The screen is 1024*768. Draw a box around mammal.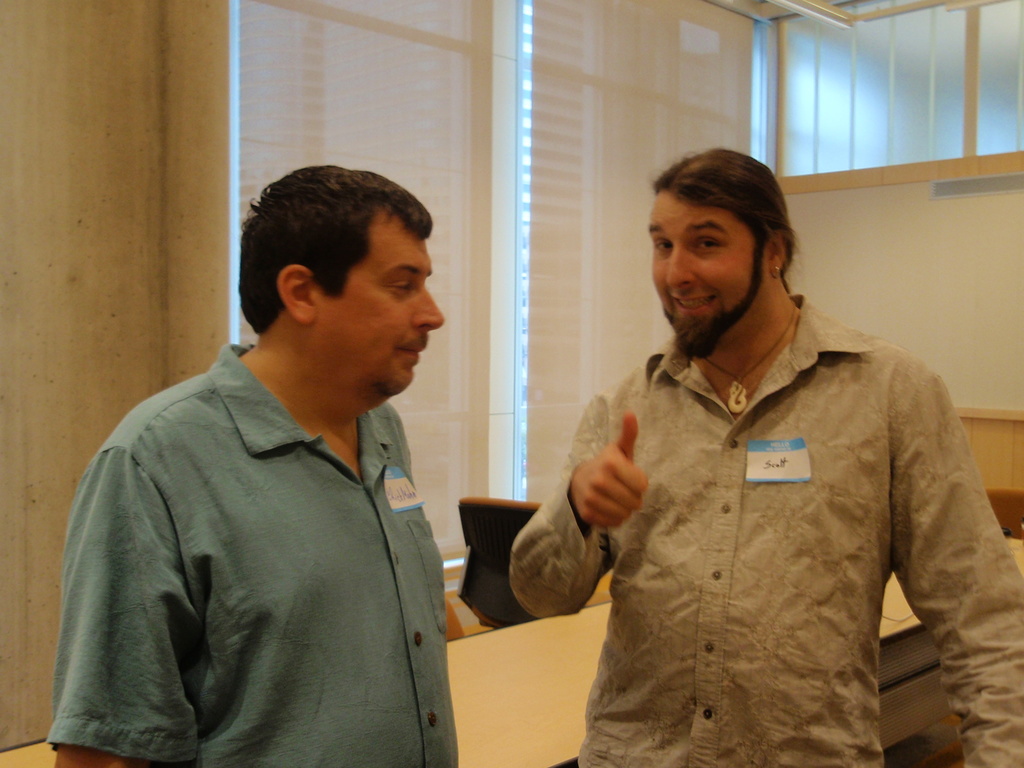
crop(509, 145, 994, 762).
